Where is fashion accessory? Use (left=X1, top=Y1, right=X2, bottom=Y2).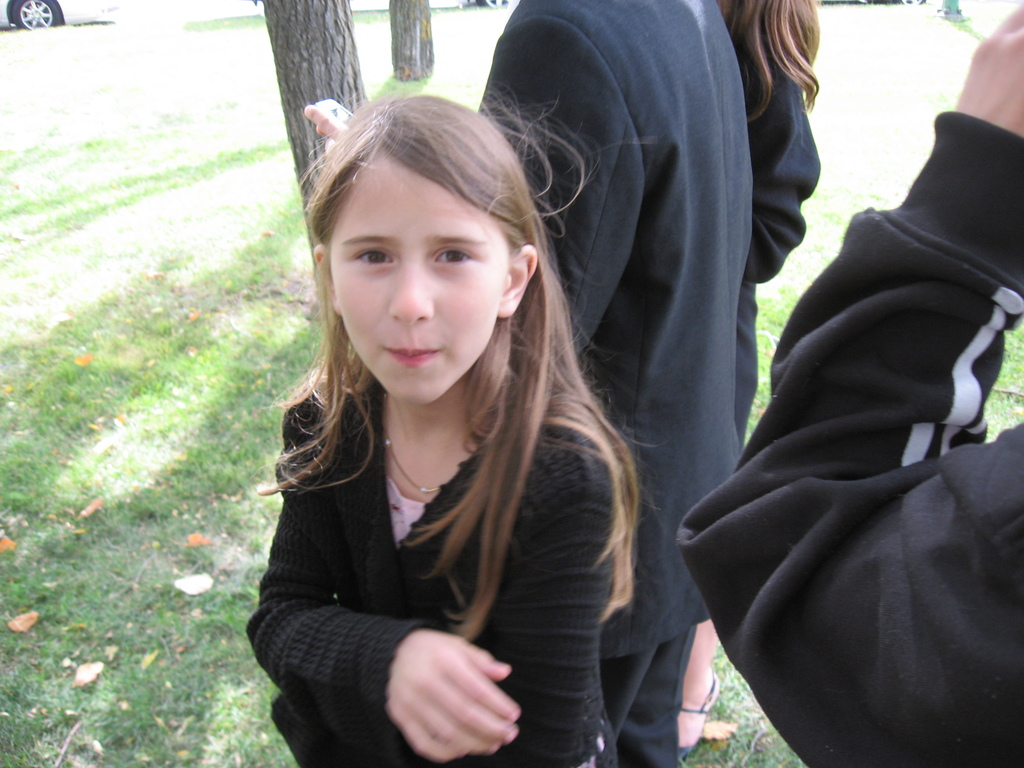
(left=680, top=675, right=712, bottom=759).
